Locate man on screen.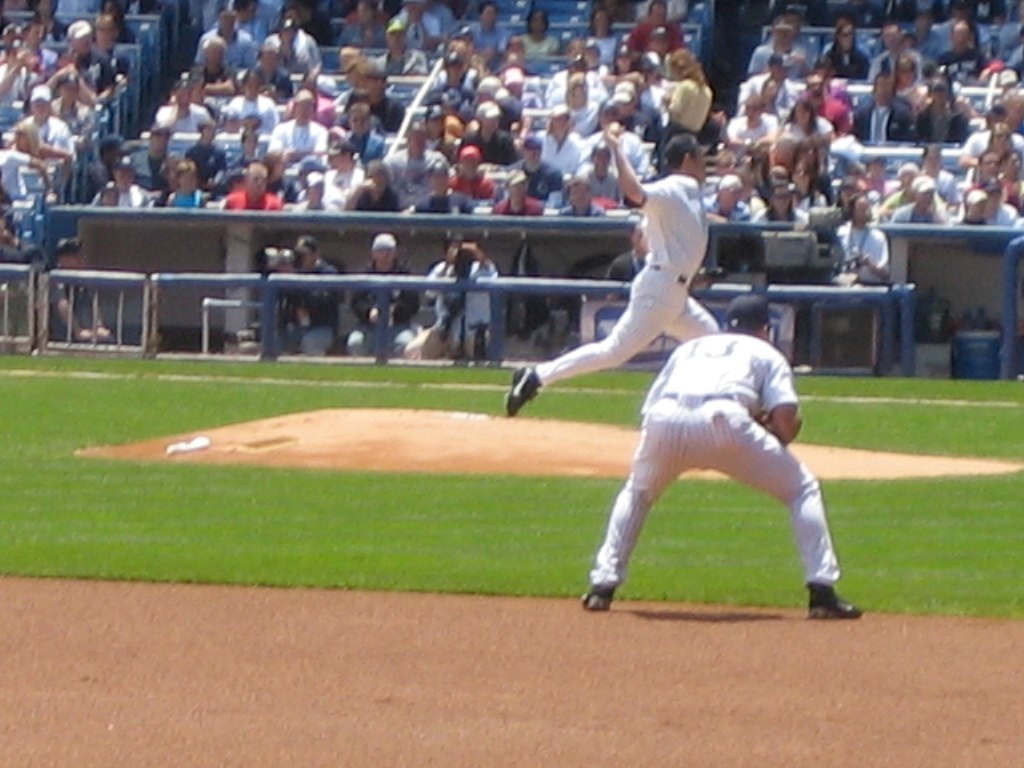
On screen at [575, 284, 868, 611].
